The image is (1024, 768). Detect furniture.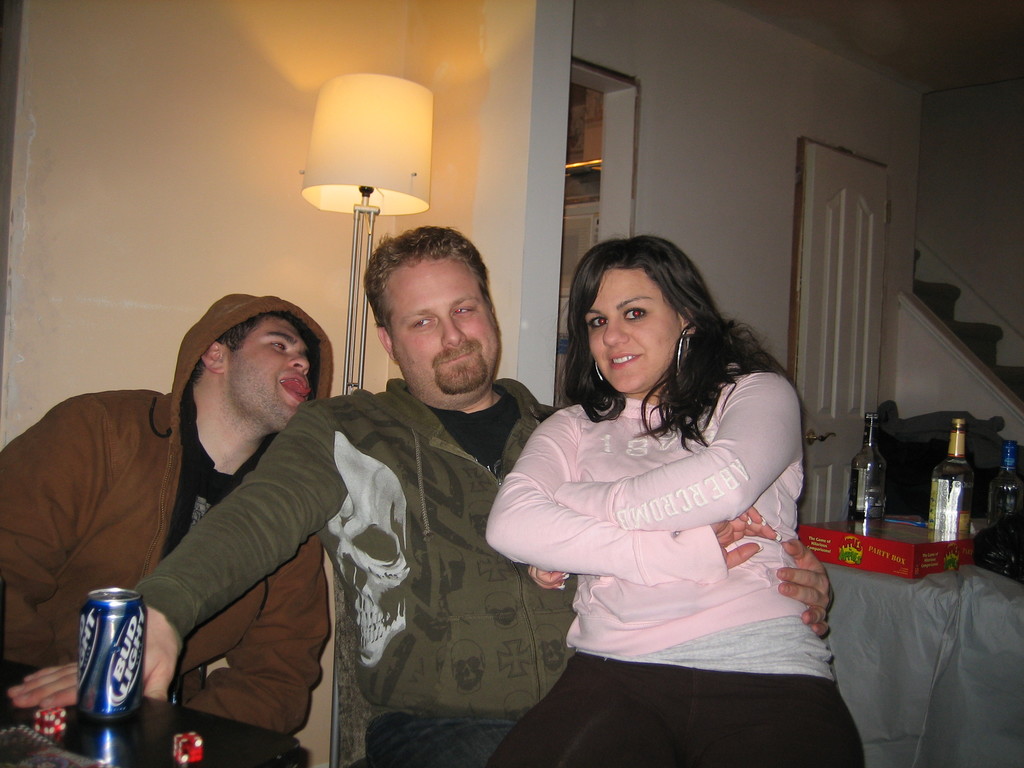
Detection: 0 653 296 767.
